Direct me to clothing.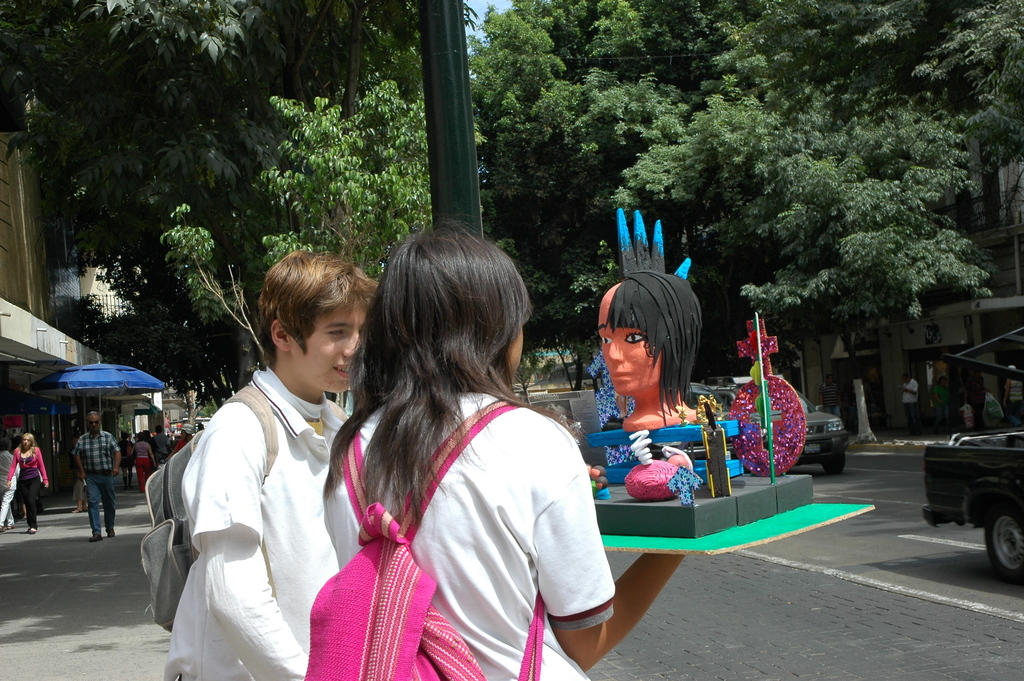
Direction: 929, 382, 952, 431.
